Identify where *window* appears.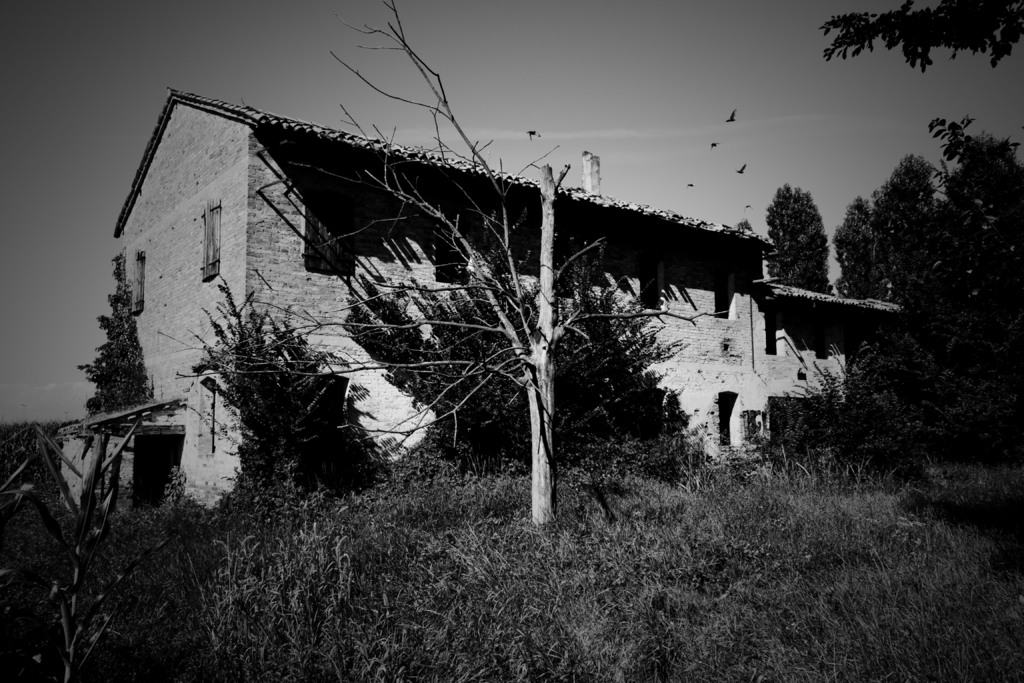
Appears at 717/268/732/318.
